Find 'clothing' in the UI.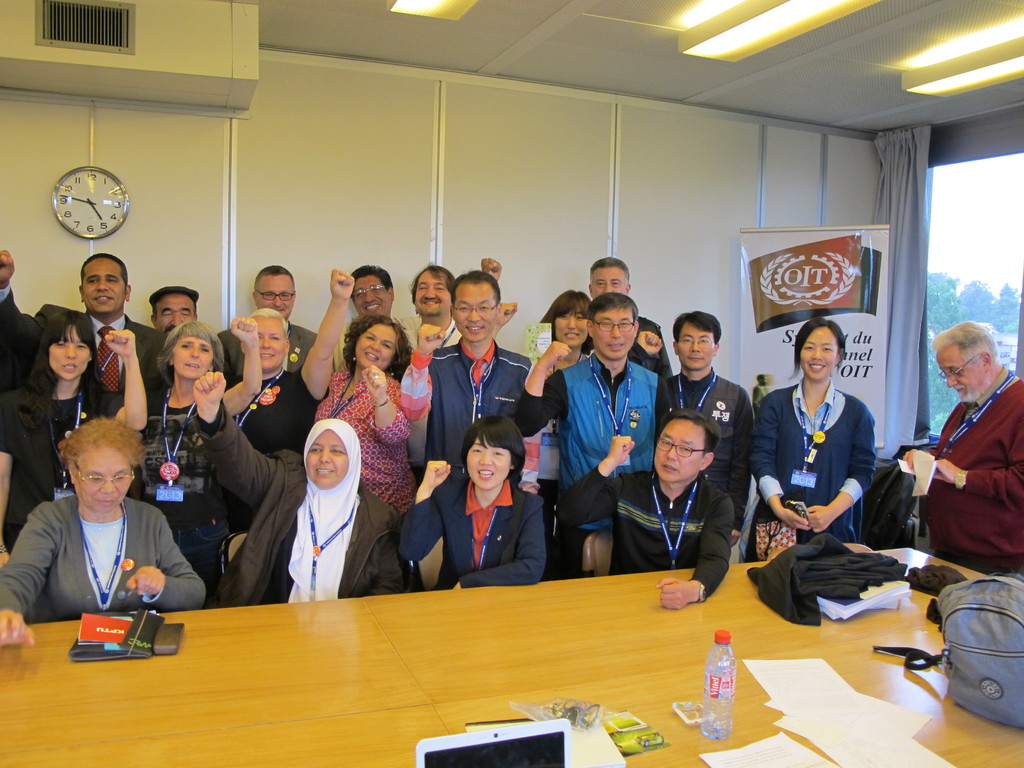
UI element at crop(666, 362, 764, 546).
